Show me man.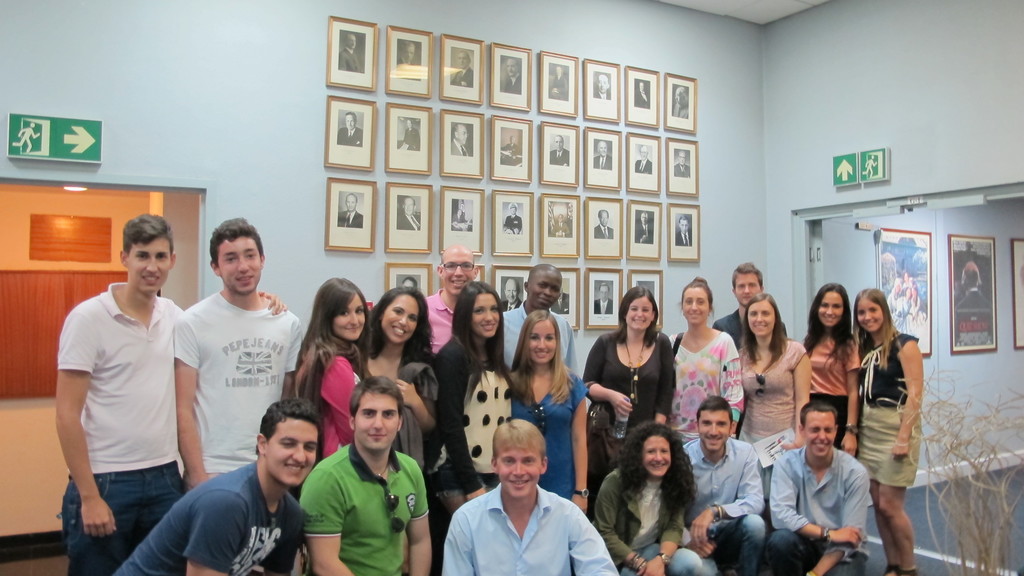
man is here: (550,287,571,315).
